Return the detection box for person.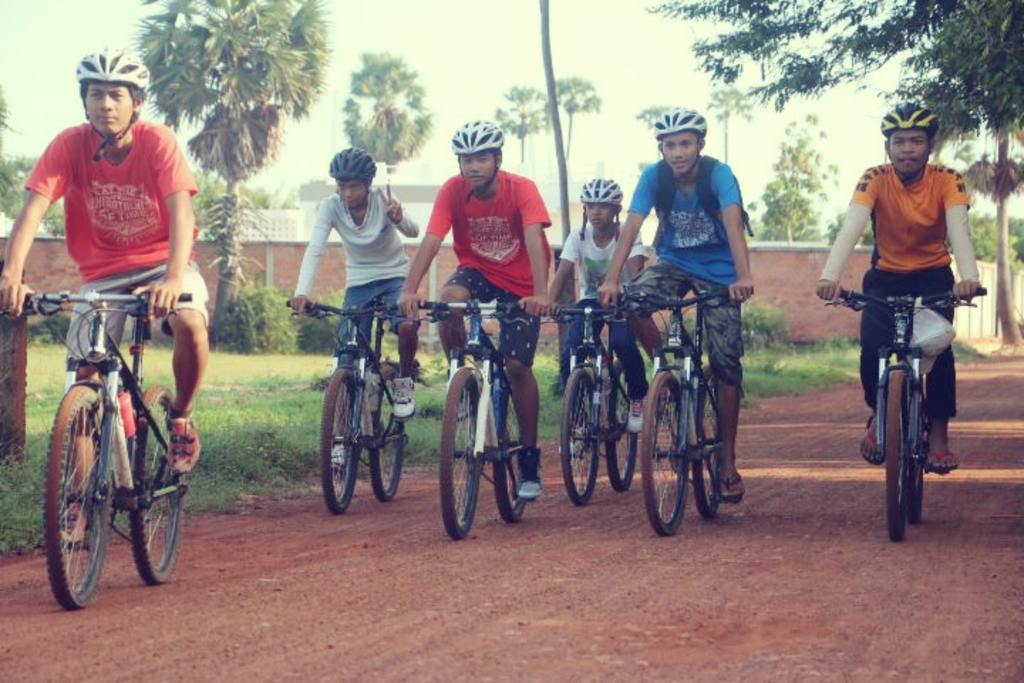
(x1=397, y1=120, x2=552, y2=497).
